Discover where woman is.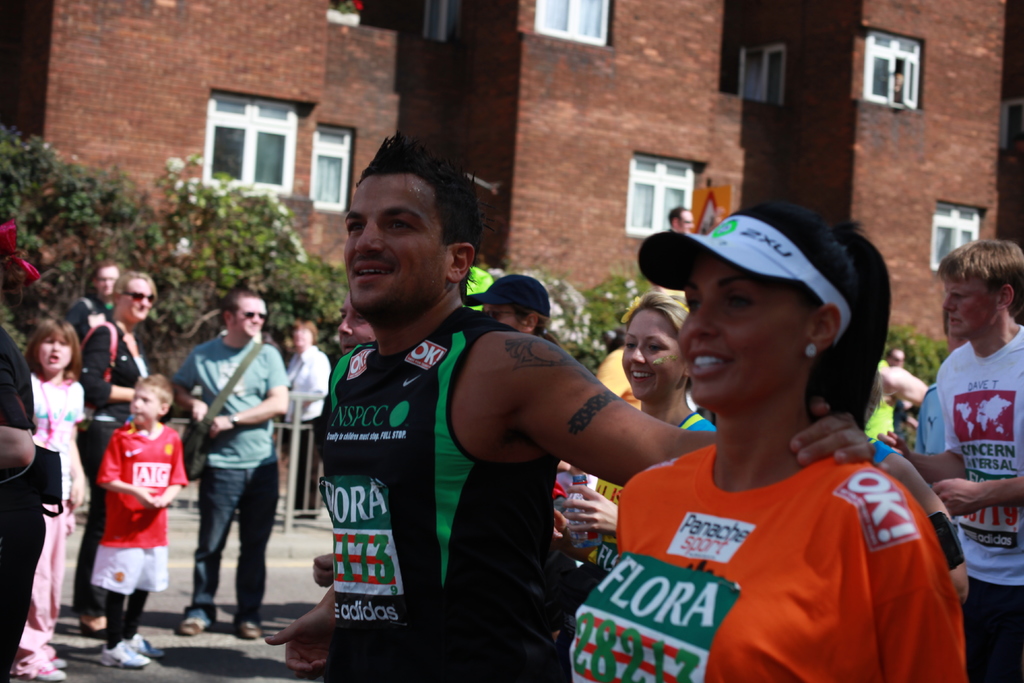
Discovered at <region>566, 204, 968, 682</region>.
